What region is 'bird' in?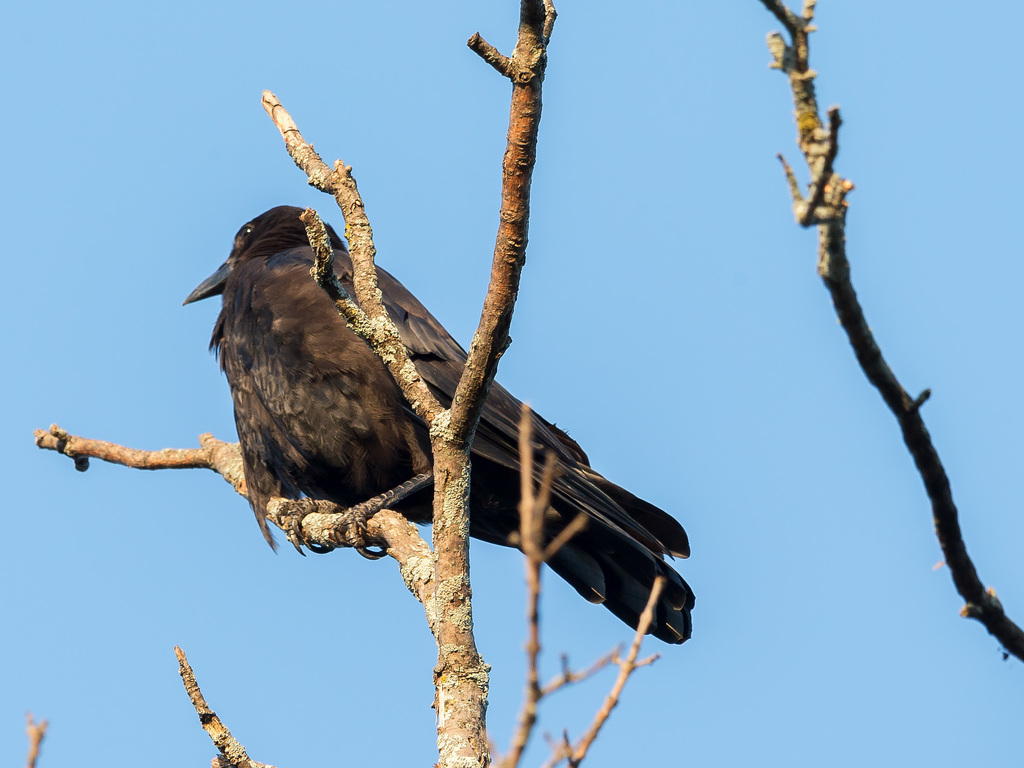
rect(157, 153, 647, 650).
